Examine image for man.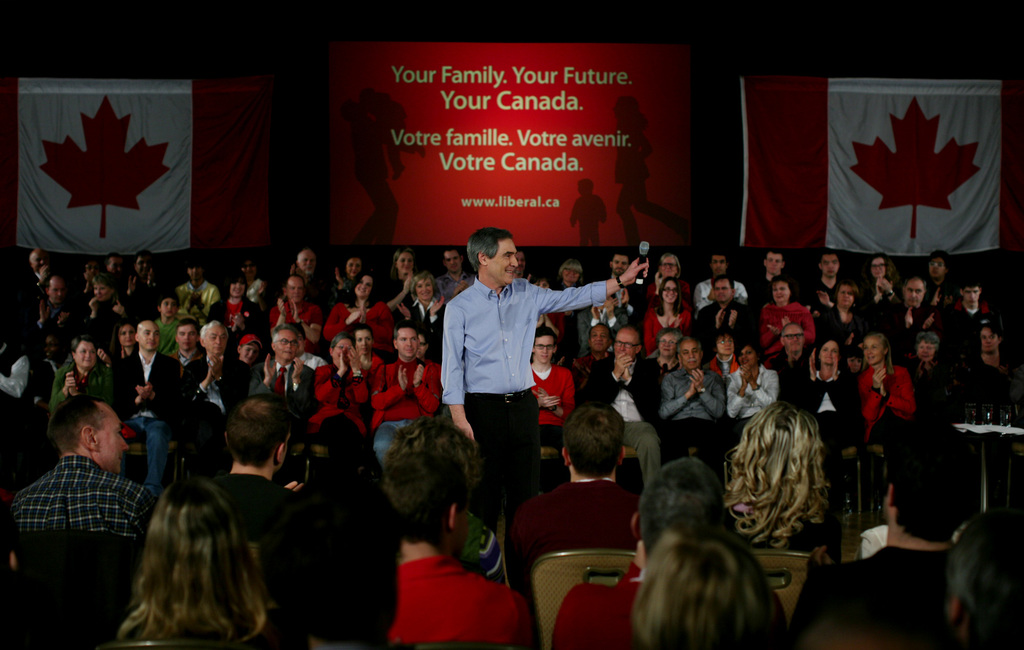
Examination result: {"x1": 950, "y1": 280, "x2": 995, "y2": 341}.
